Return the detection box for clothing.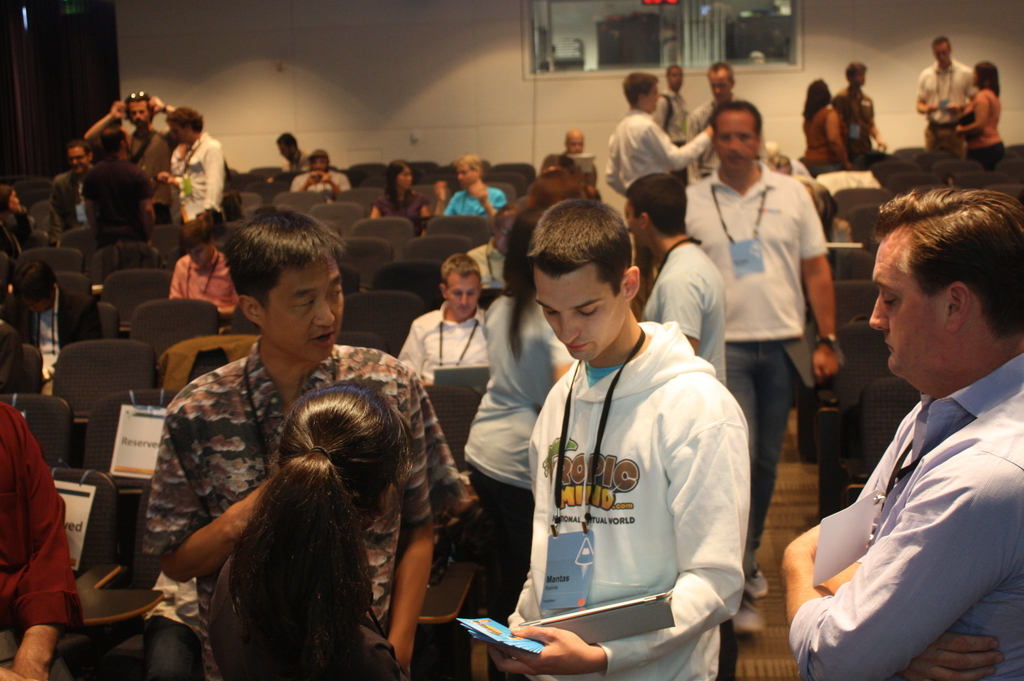
(left=644, top=237, right=730, bottom=384).
